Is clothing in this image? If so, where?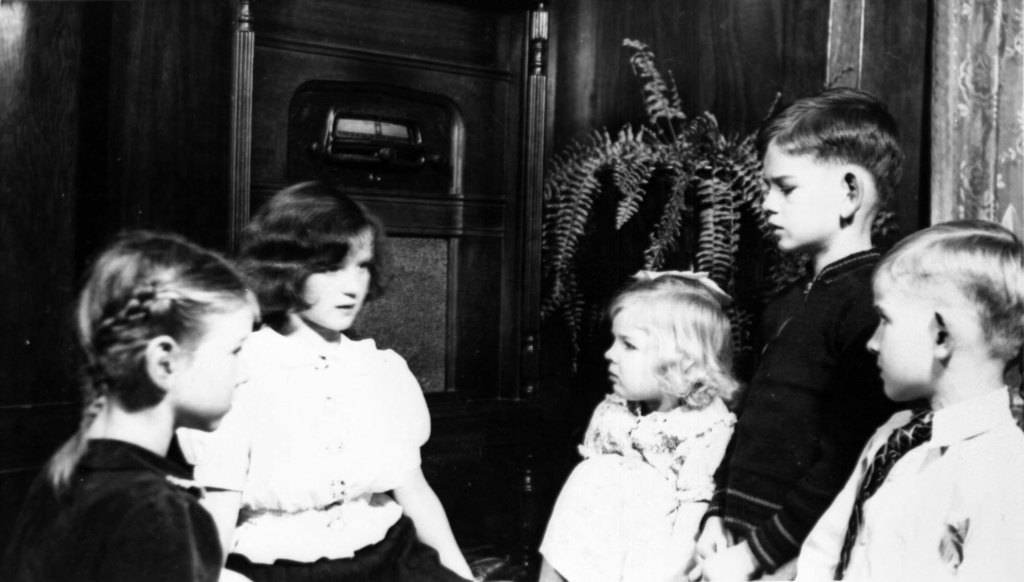
Yes, at [0, 438, 221, 581].
